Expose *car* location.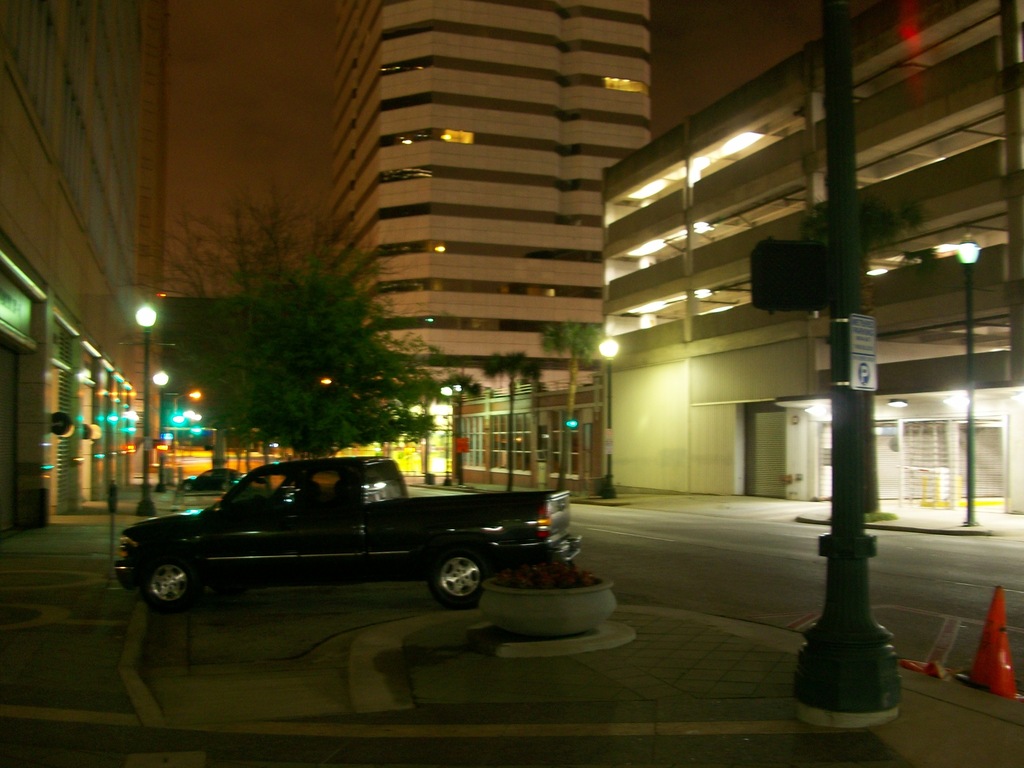
Exposed at x1=180, y1=462, x2=241, y2=494.
